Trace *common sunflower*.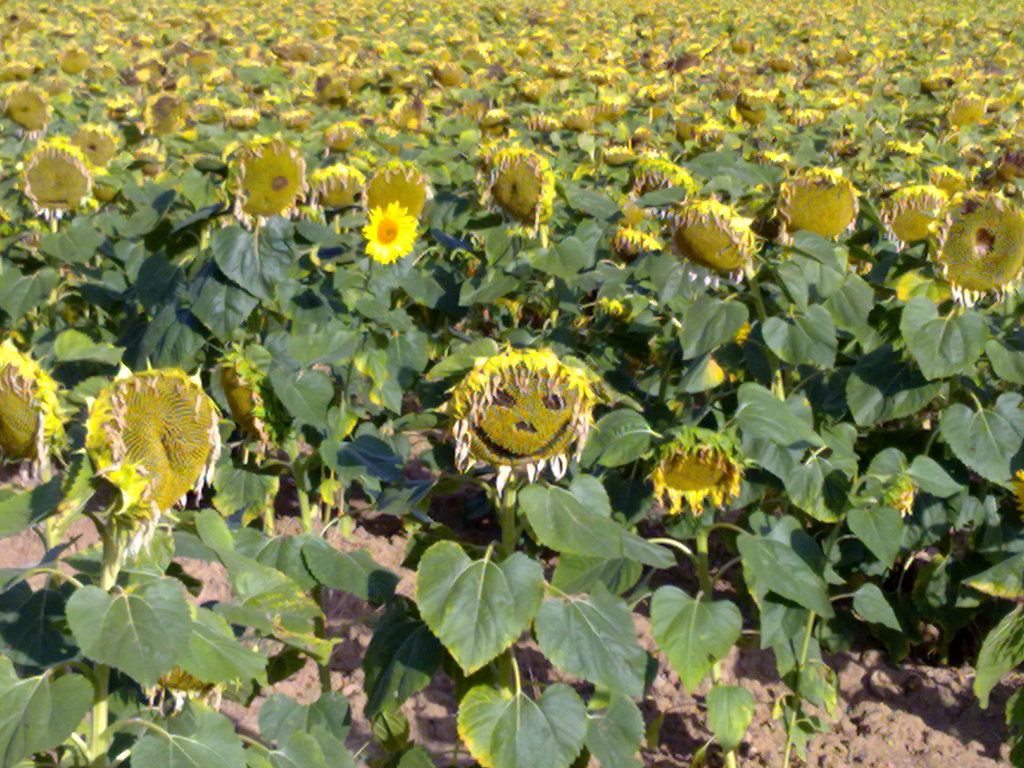
Traced to 673/200/755/280.
